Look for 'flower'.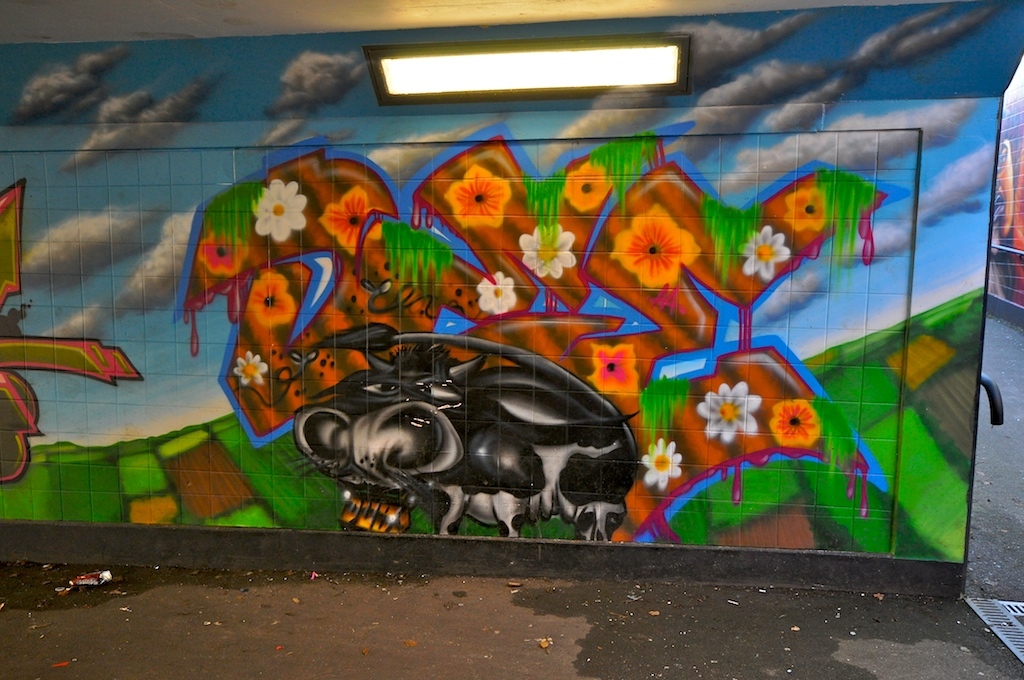
Found: (left=514, top=224, right=574, bottom=281).
